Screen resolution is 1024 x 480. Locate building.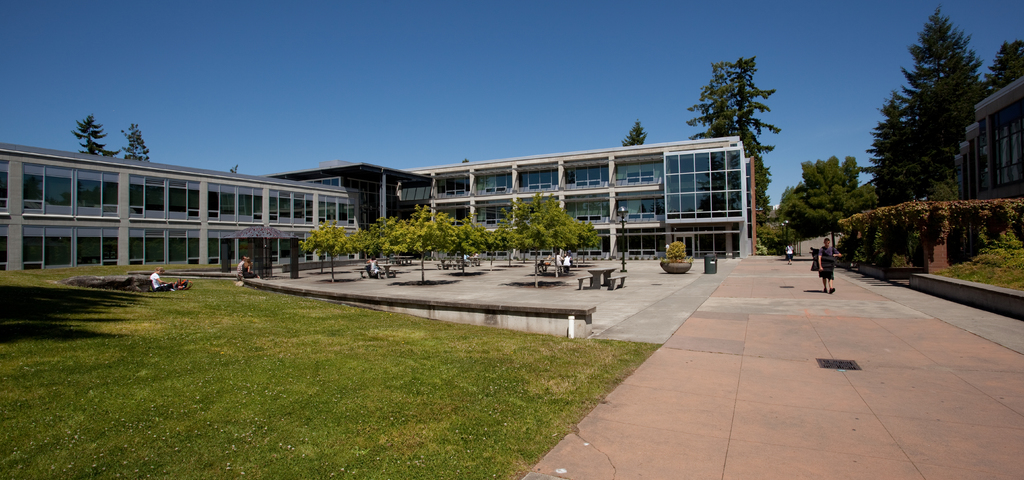
1, 138, 747, 276.
